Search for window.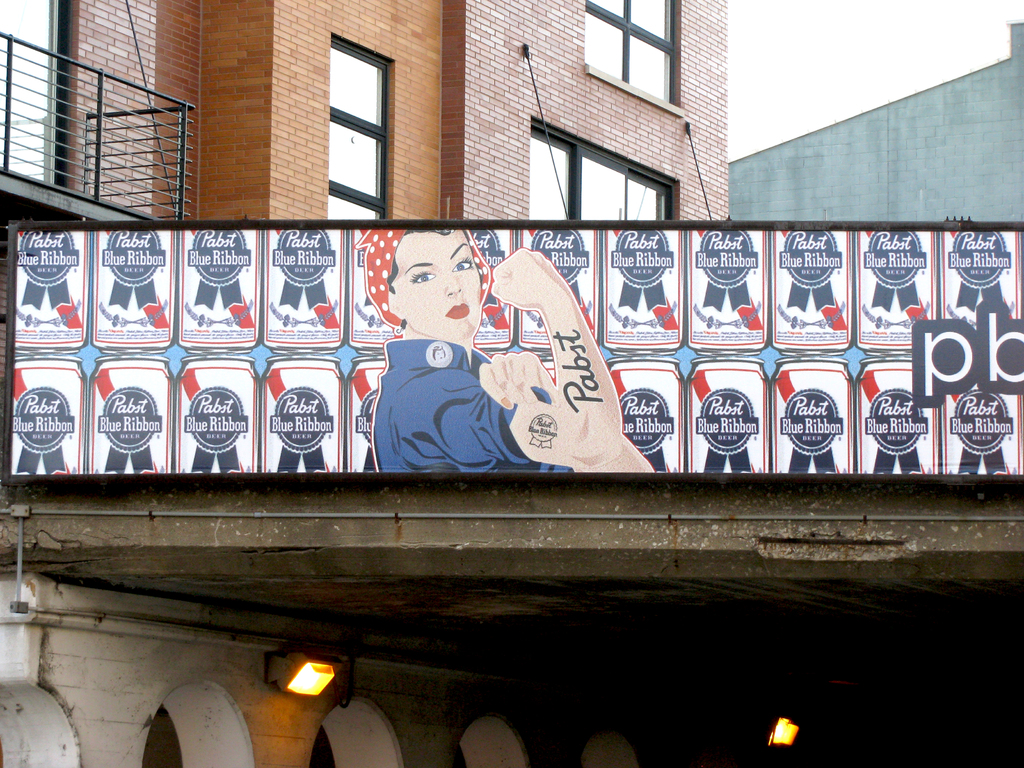
Found at x1=329, y1=195, x2=371, y2=216.
